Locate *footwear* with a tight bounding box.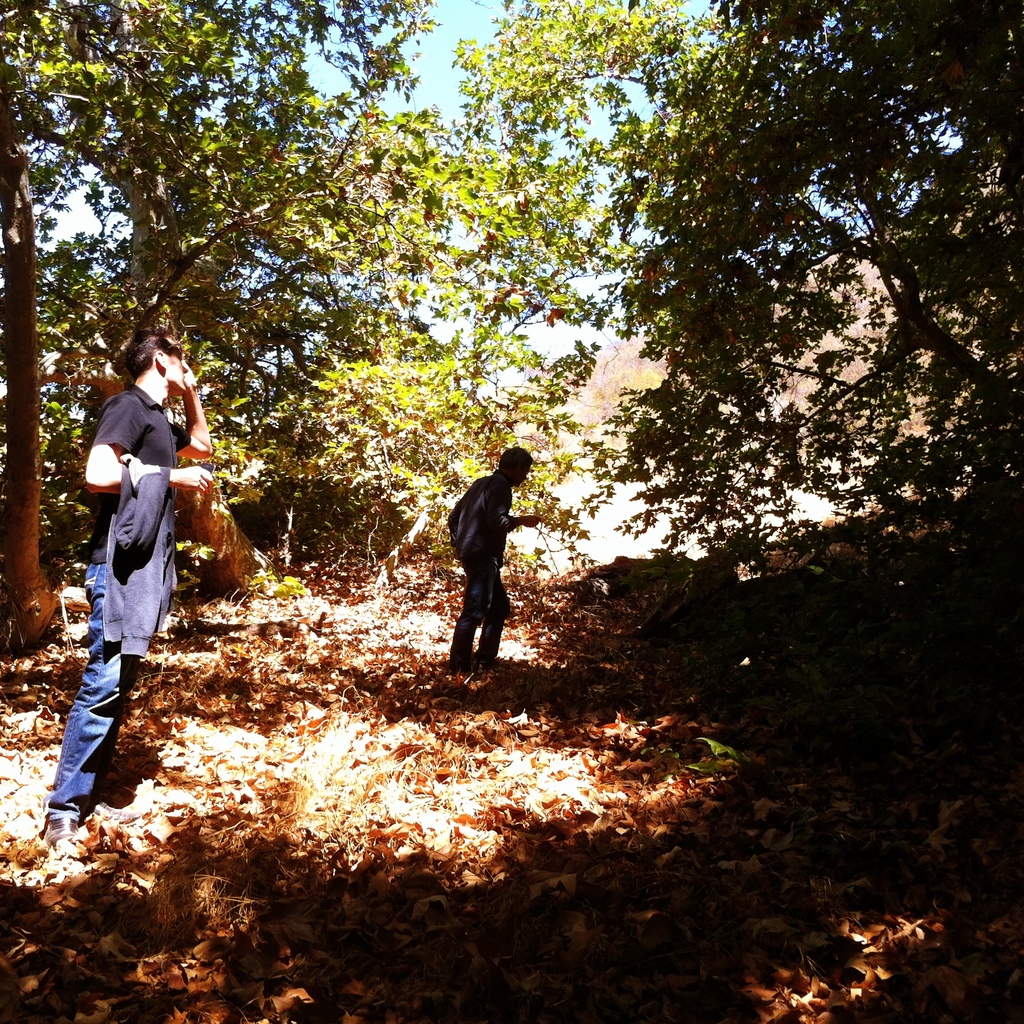
l=40, t=813, r=92, b=855.
